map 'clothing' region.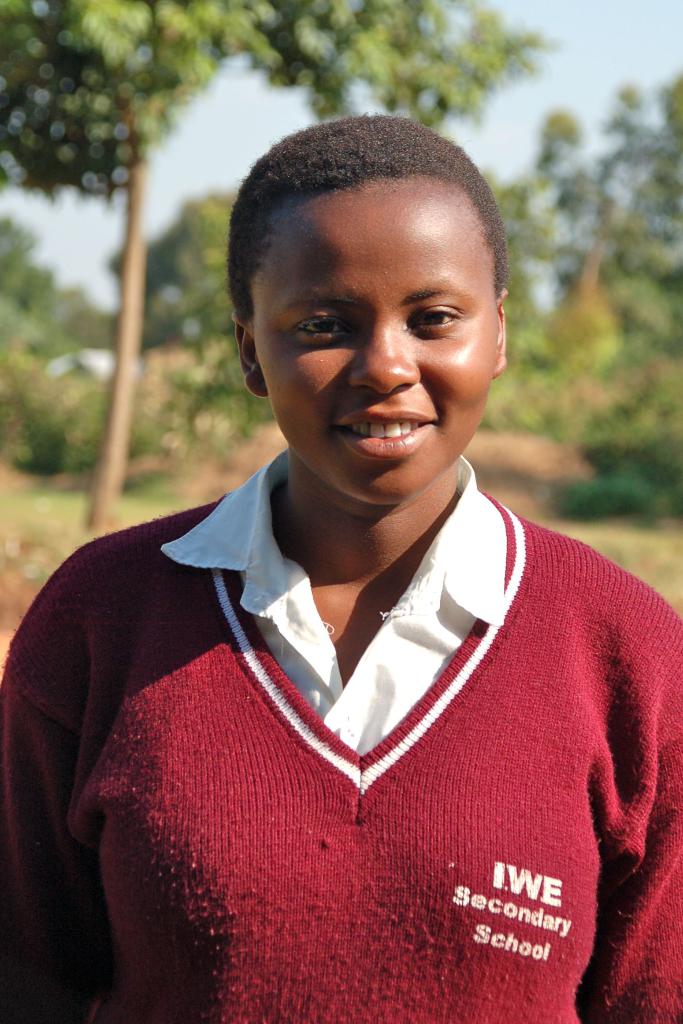
Mapped to <bbox>0, 449, 682, 1023</bbox>.
